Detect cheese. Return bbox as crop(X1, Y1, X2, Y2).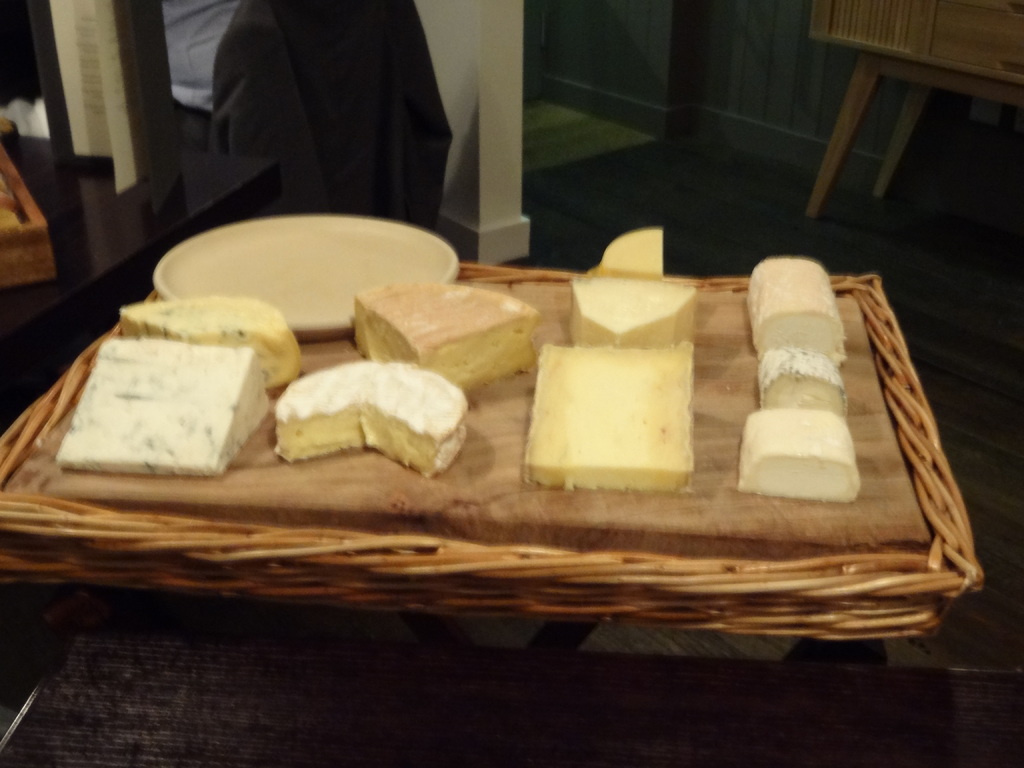
crop(353, 274, 546, 385).
